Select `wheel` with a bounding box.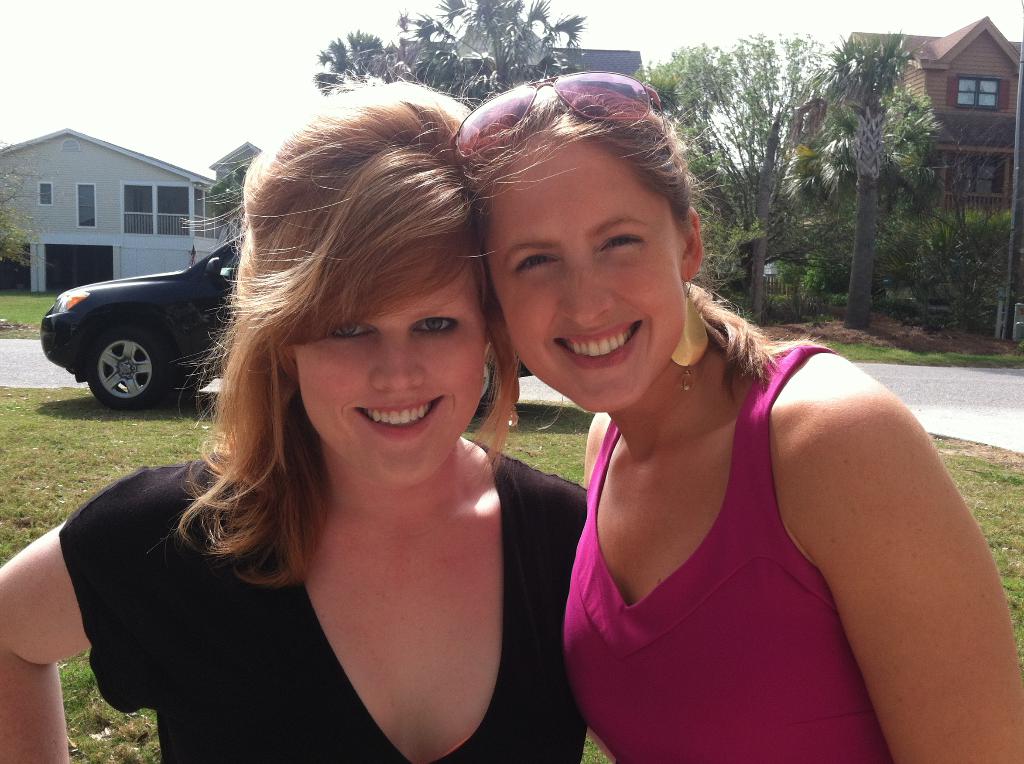
[left=171, top=365, right=217, bottom=394].
